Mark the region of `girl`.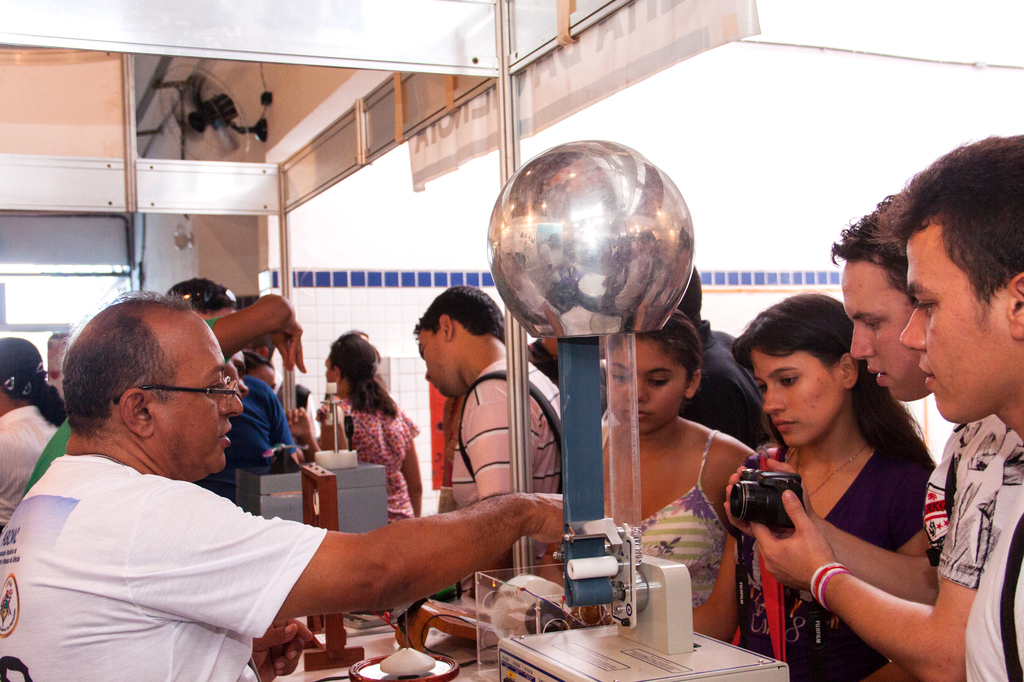
Region: locate(611, 288, 936, 681).
